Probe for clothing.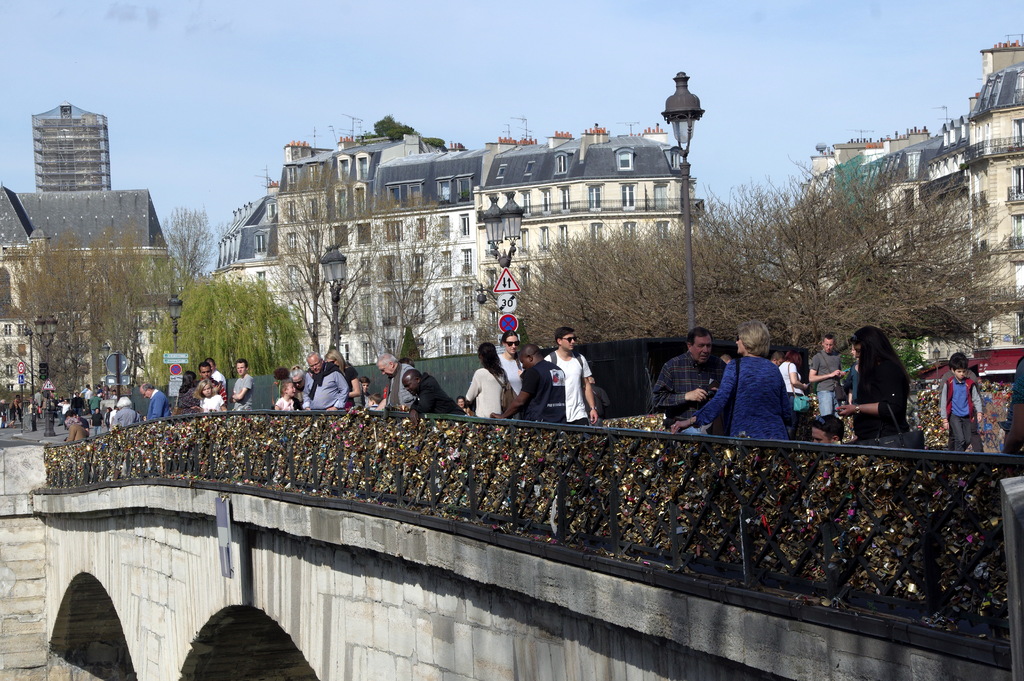
Probe result: 853/372/907/443.
